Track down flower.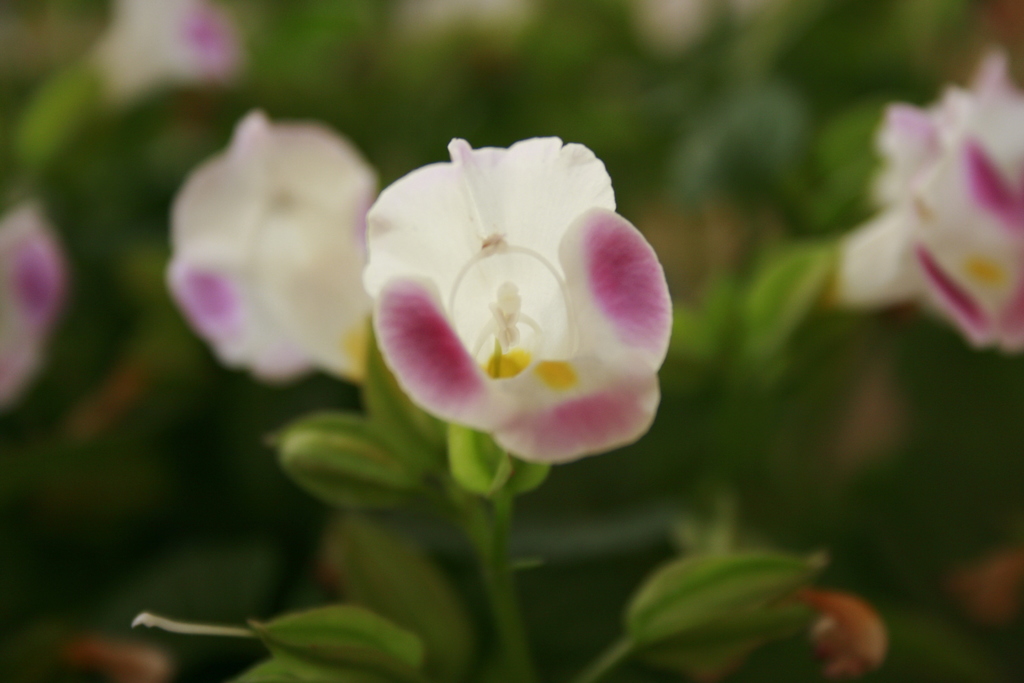
Tracked to x1=0 y1=199 x2=60 y2=420.
